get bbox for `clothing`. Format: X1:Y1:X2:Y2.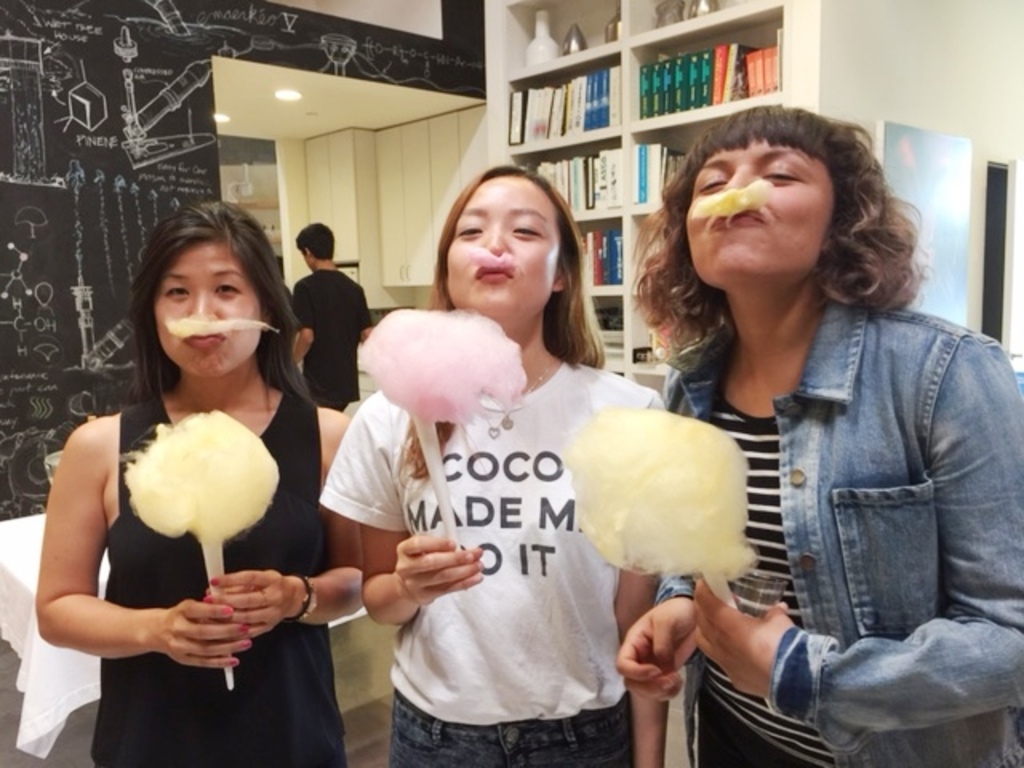
283:262:376:418.
